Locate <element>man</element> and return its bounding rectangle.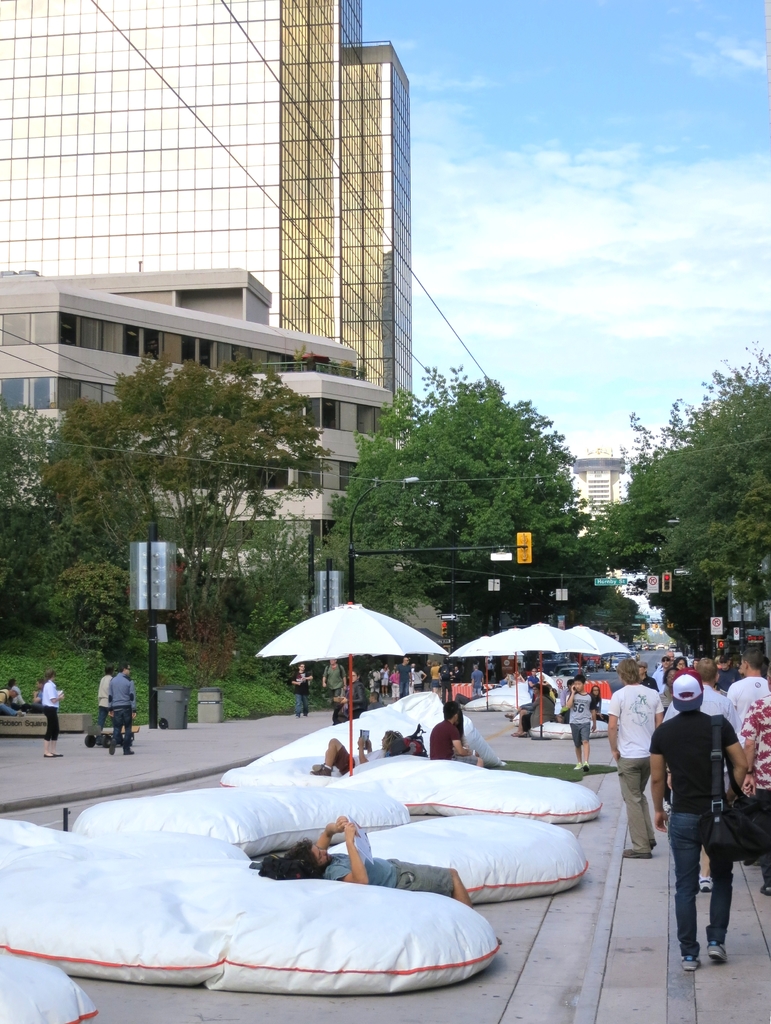
bbox(607, 655, 667, 860).
